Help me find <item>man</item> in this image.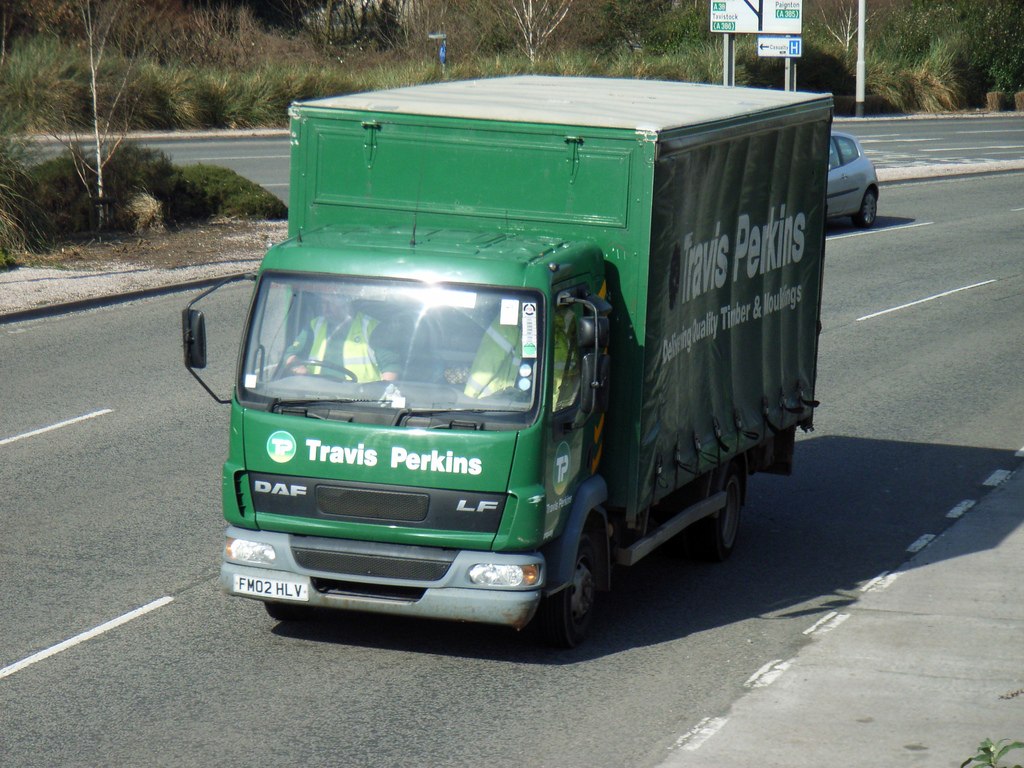
Found it: [x1=283, y1=293, x2=401, y2=383].
